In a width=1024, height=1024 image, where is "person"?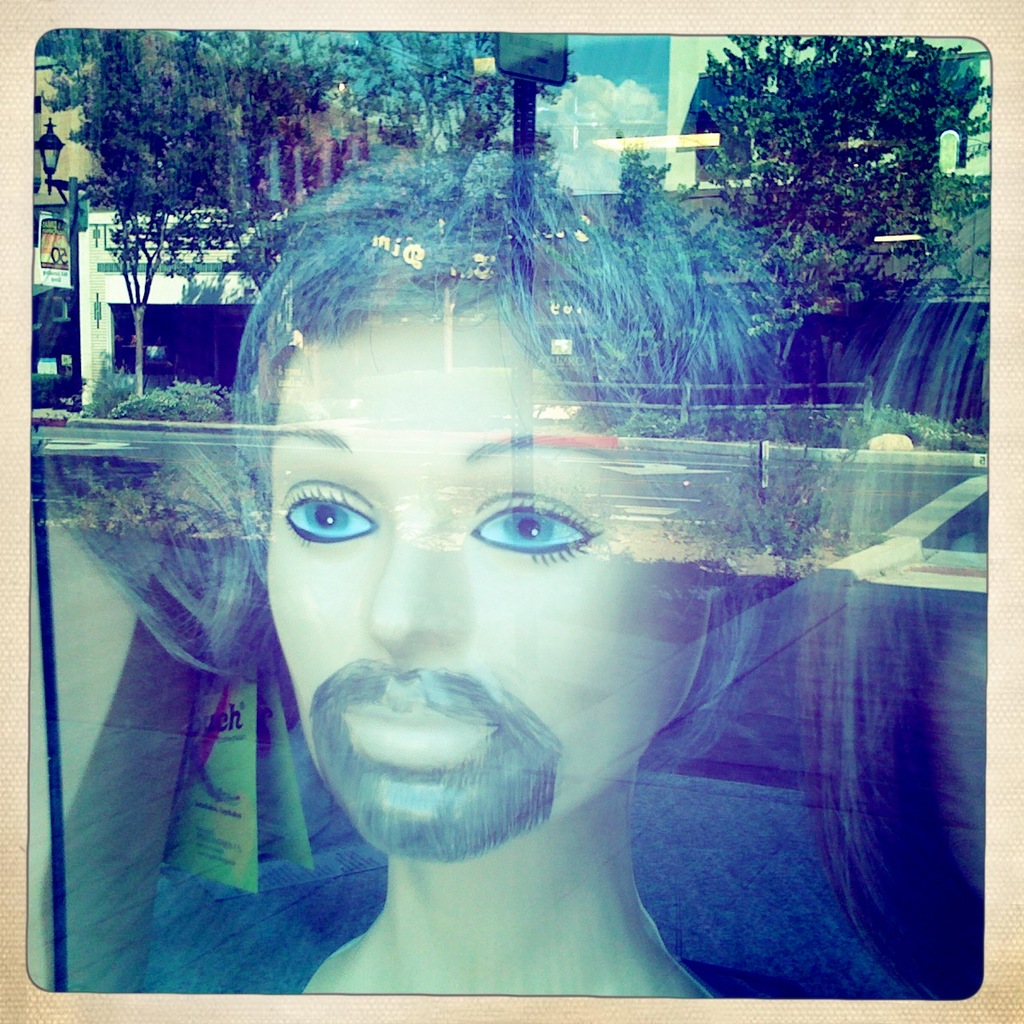
l=225, t=154, r=825, b=1000.
